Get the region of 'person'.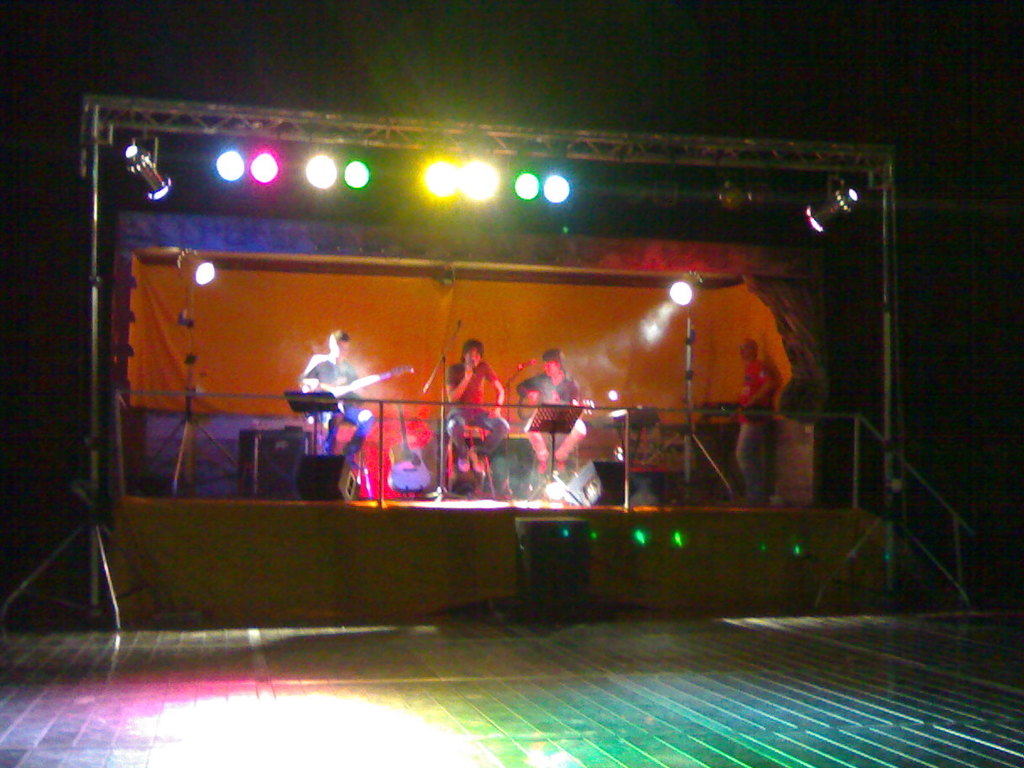
(734, 337, 780, 515).
